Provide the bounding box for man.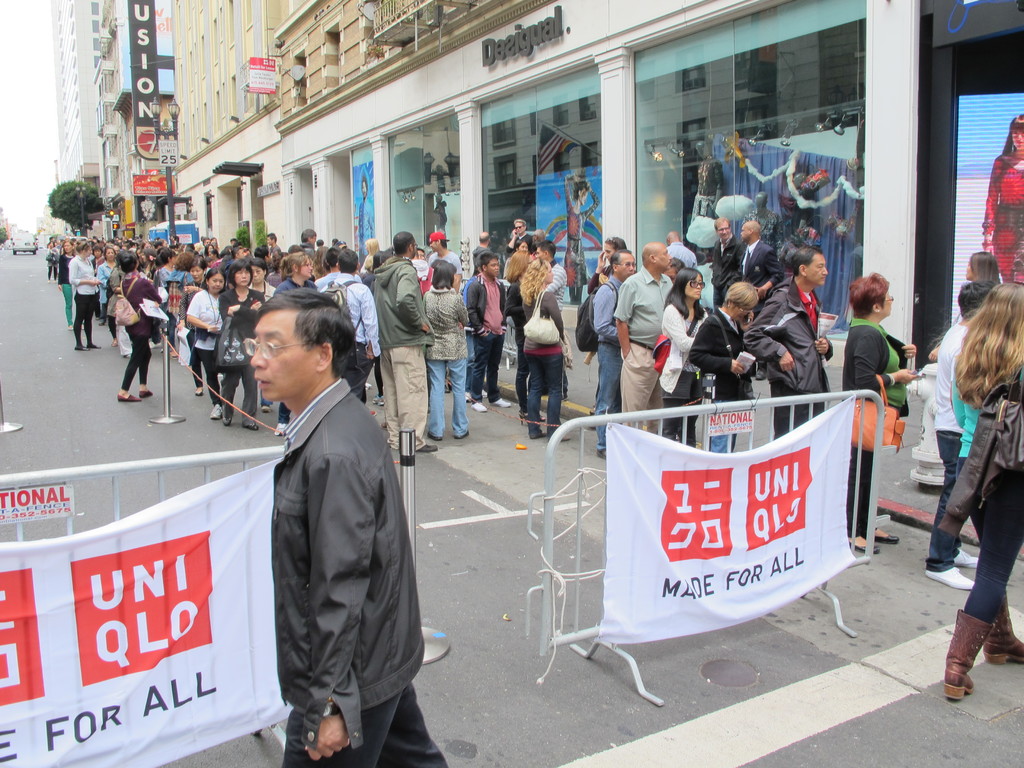
rect(688, 277, 760, 451).
